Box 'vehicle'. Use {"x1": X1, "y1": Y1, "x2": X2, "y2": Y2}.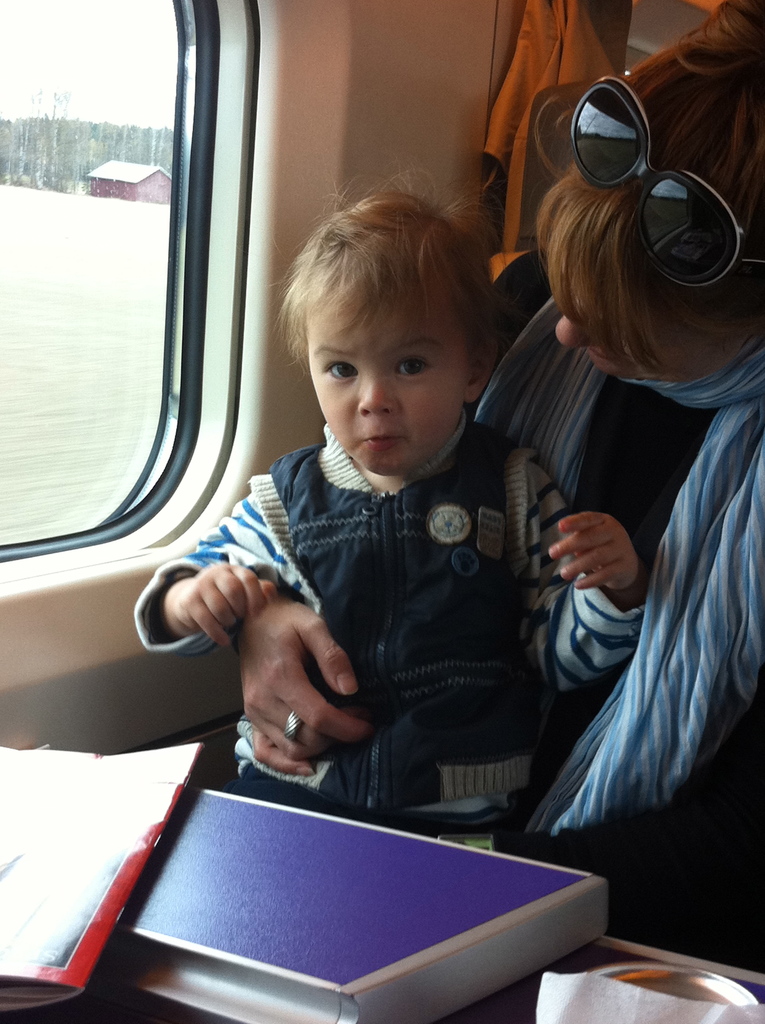
{"x1": 0, "y1": 0, "x2": 764, "y2": 1023}.
